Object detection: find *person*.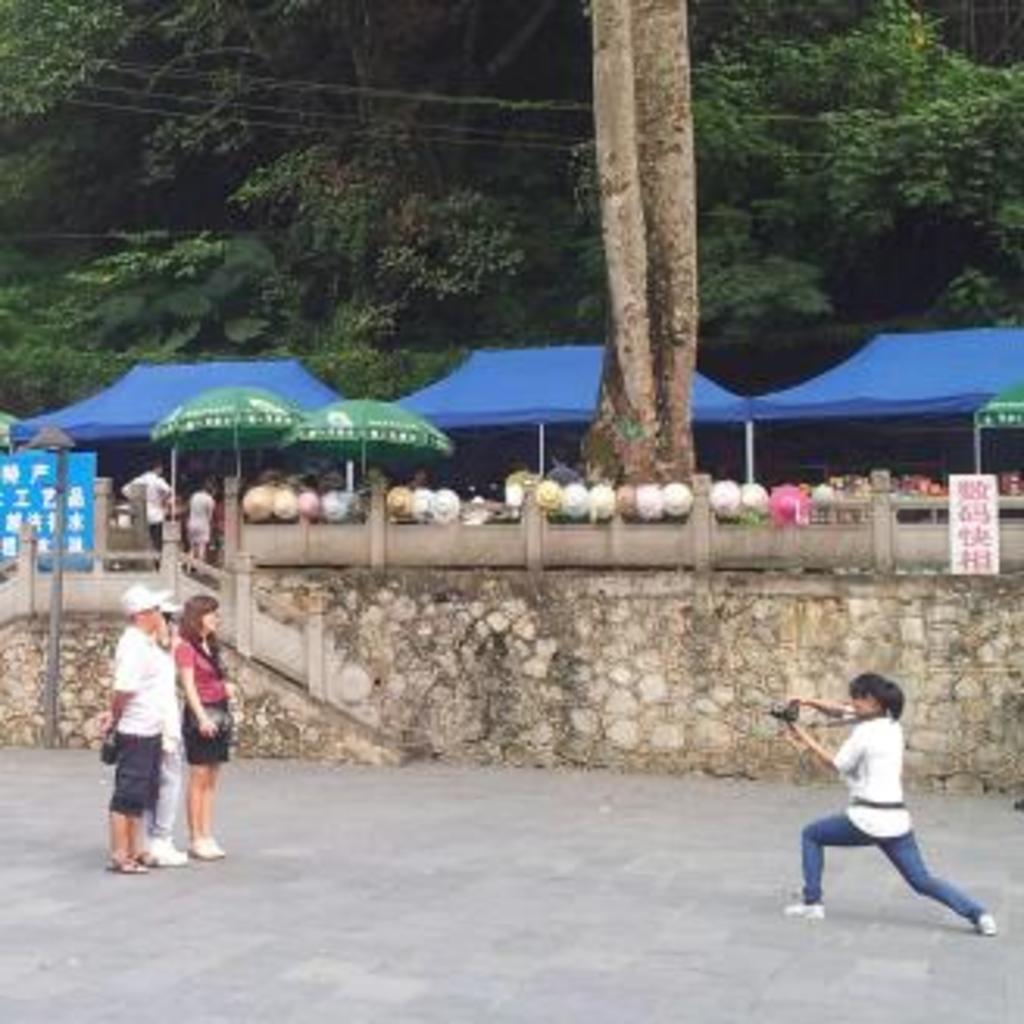
<bbox>200, 484, 212, 553</bbox>.
